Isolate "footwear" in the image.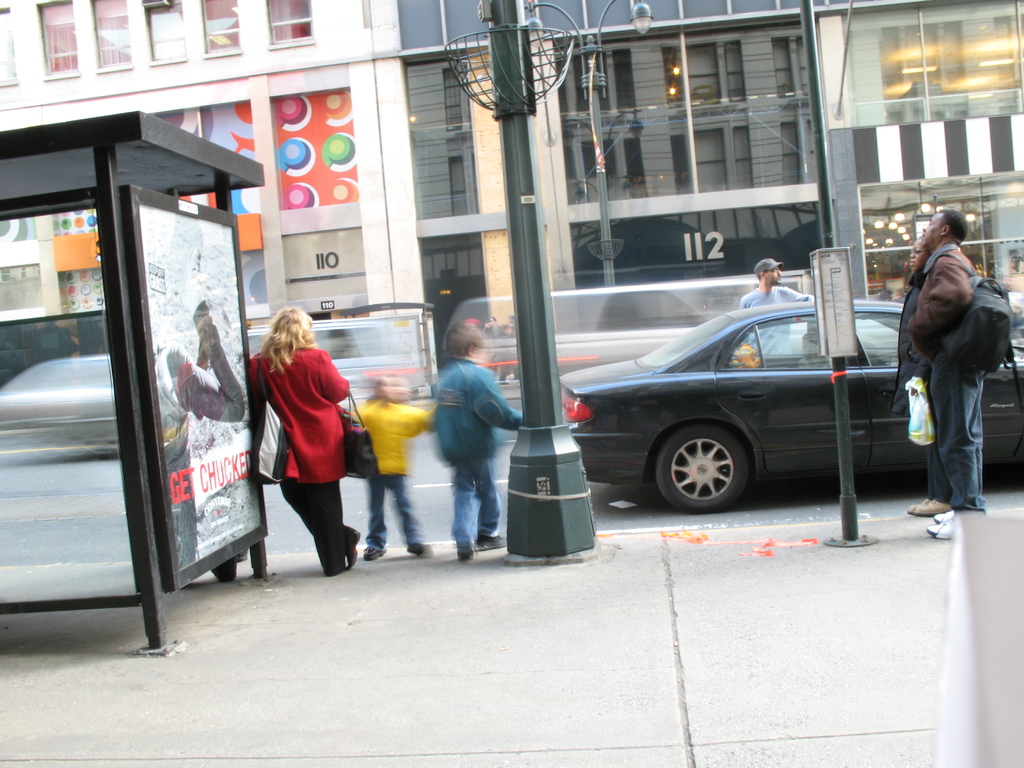
Isolated region: 927 515 957 538.
